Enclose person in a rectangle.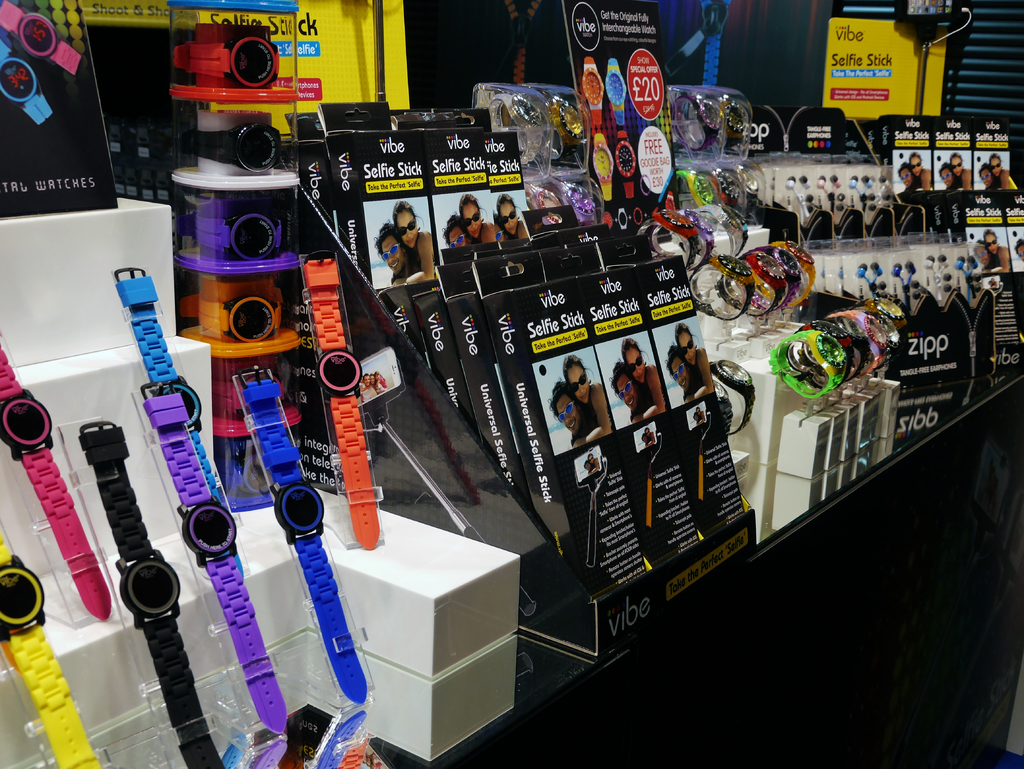
570:346:605:428.
